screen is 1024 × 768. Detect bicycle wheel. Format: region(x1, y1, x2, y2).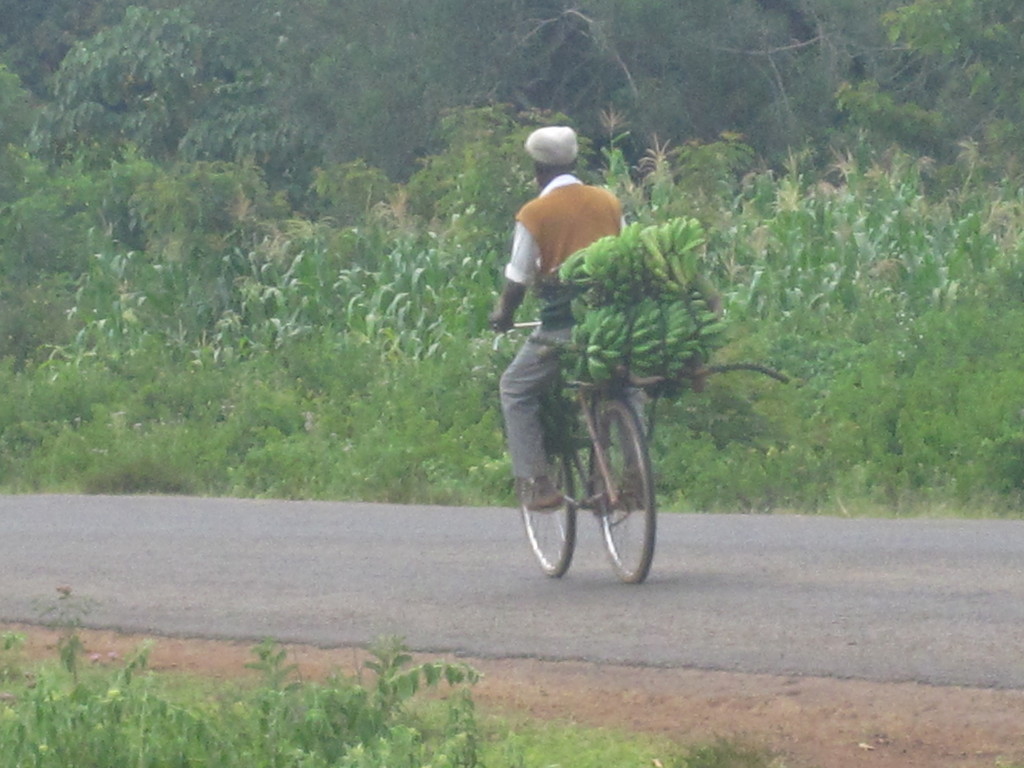
region(597, 398, 655, 591).
